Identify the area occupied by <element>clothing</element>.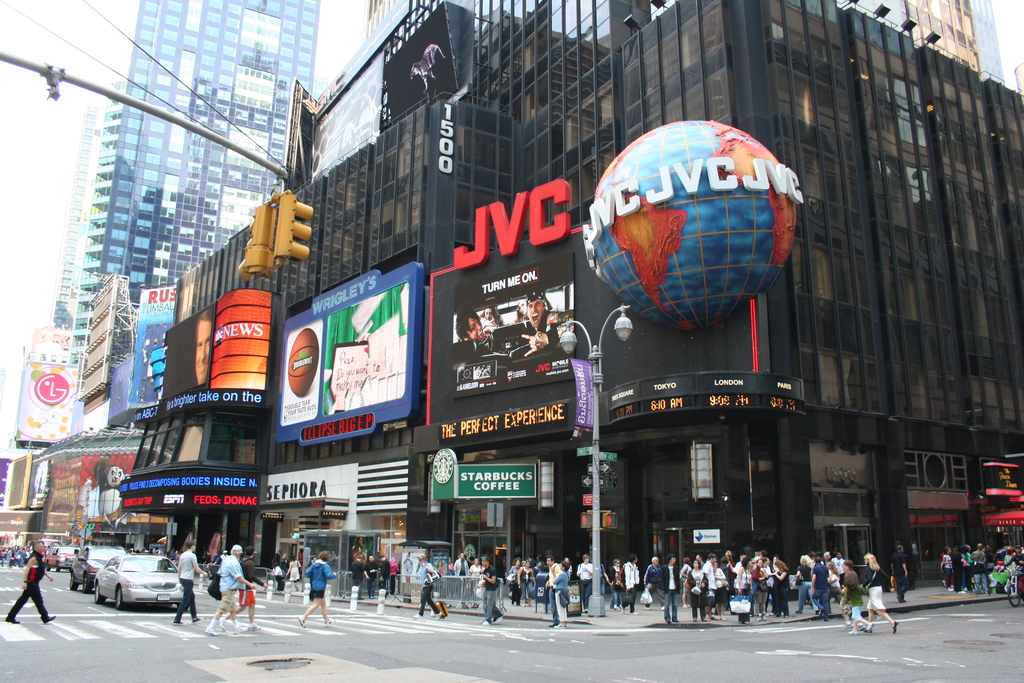
Area: [left=170, top=547, right=196, bottom=620].
